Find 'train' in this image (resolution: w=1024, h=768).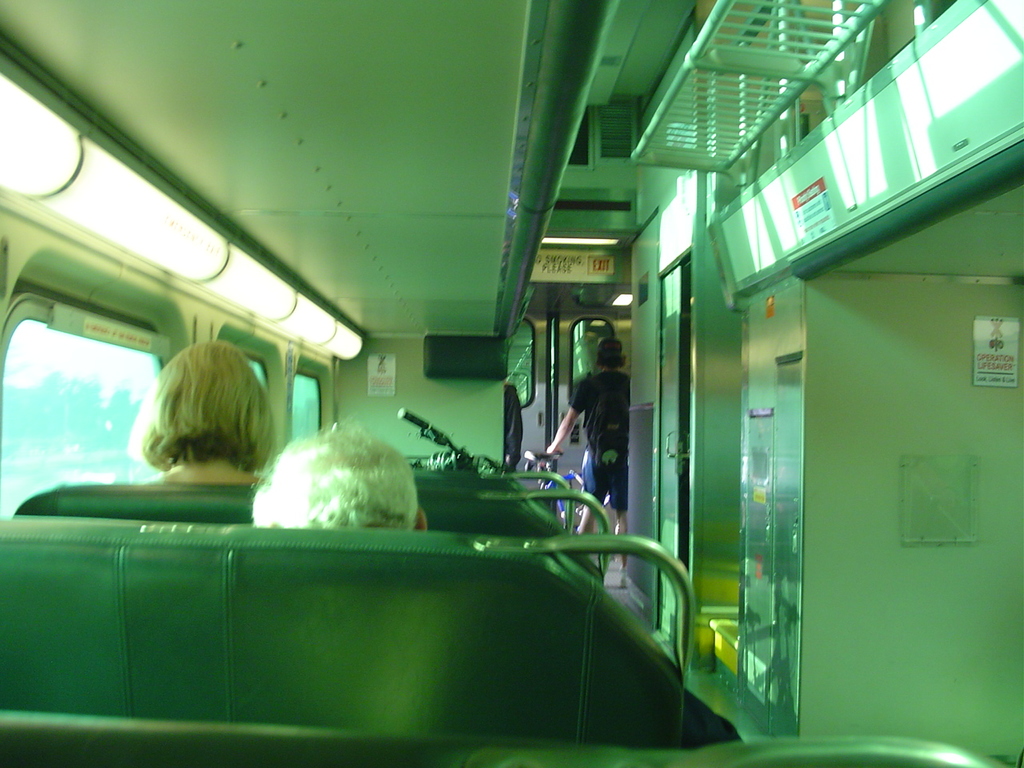
Rect(0, 0, 1023, 767).
